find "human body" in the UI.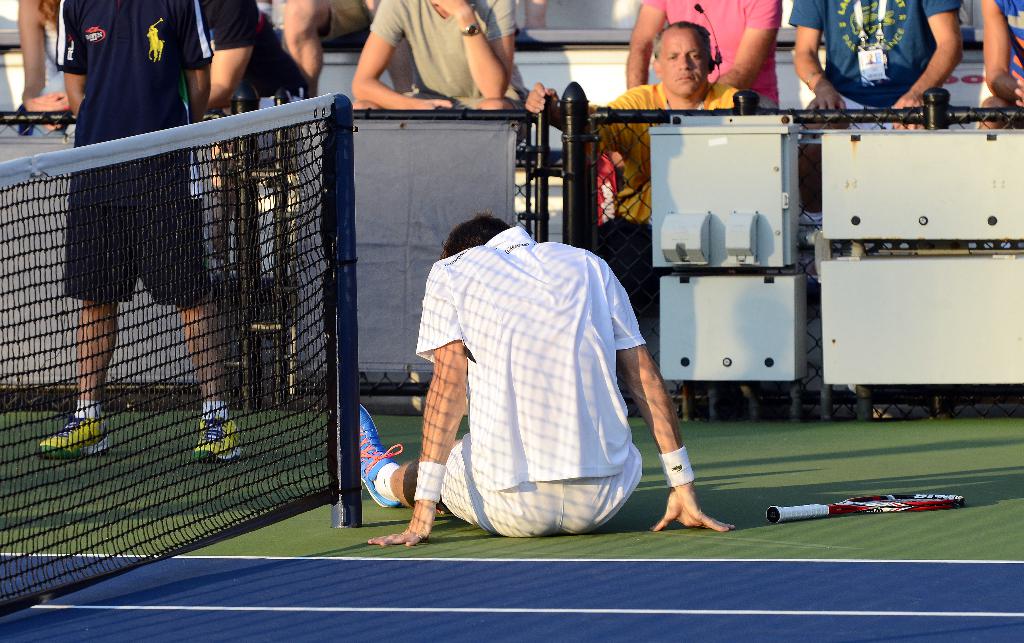
UI element at detection(347, 0, 515, 111).
